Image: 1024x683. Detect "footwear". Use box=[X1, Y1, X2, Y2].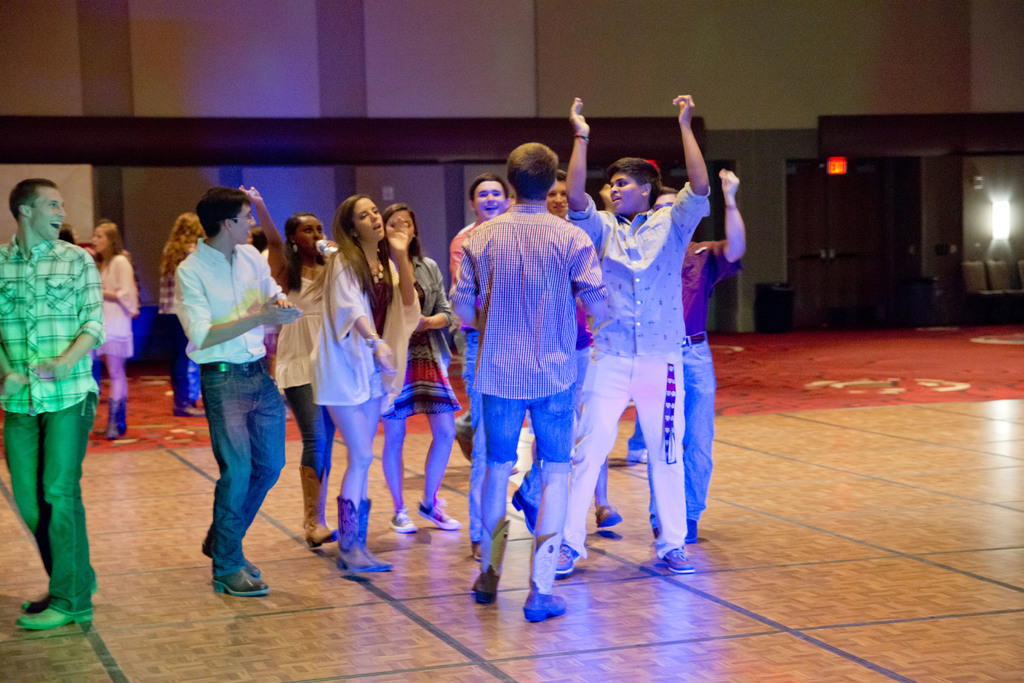
box=[339, 500, 397, 577].
